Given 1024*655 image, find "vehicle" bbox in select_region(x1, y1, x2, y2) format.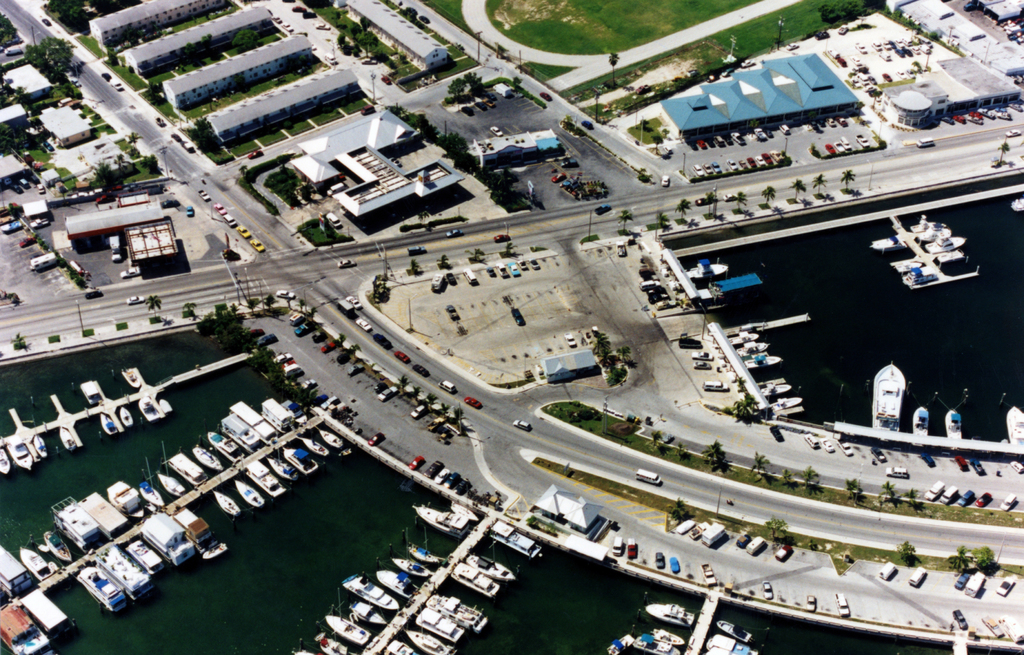
select_region(314, 428, 346, 448).
